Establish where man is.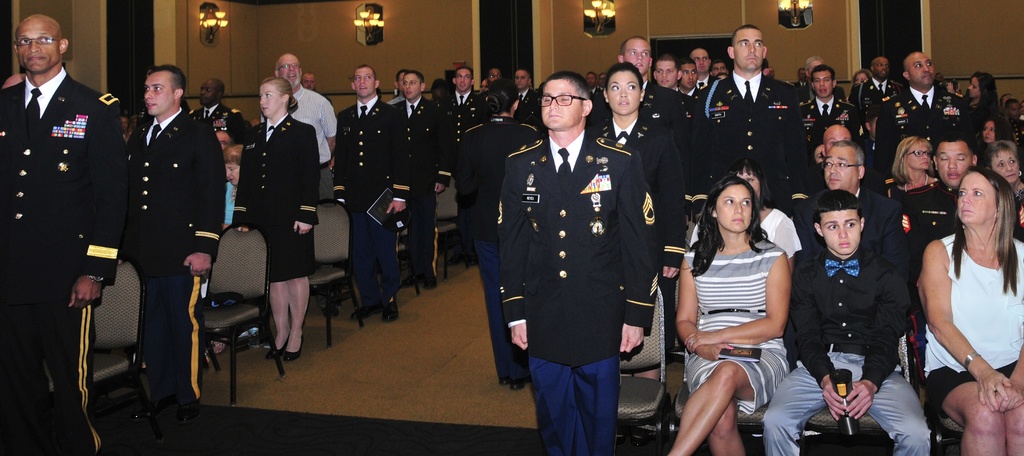
Established at <box>495,61,658,439</box>.
